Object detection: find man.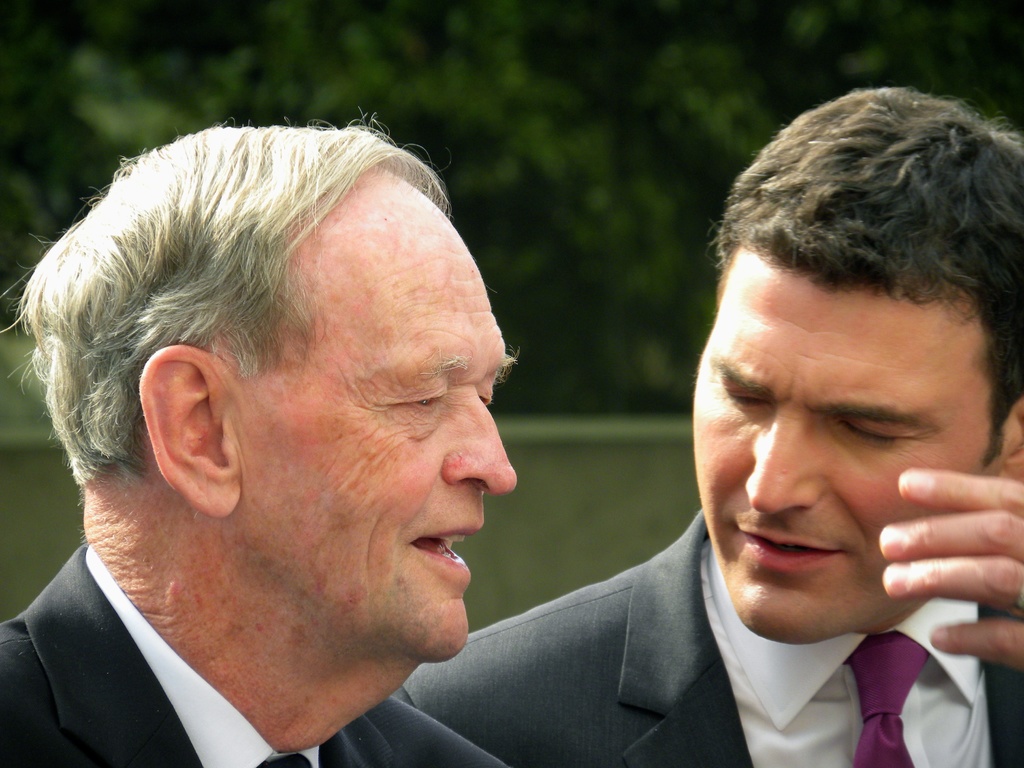
bbox=(486, 93, 1023, 767).
